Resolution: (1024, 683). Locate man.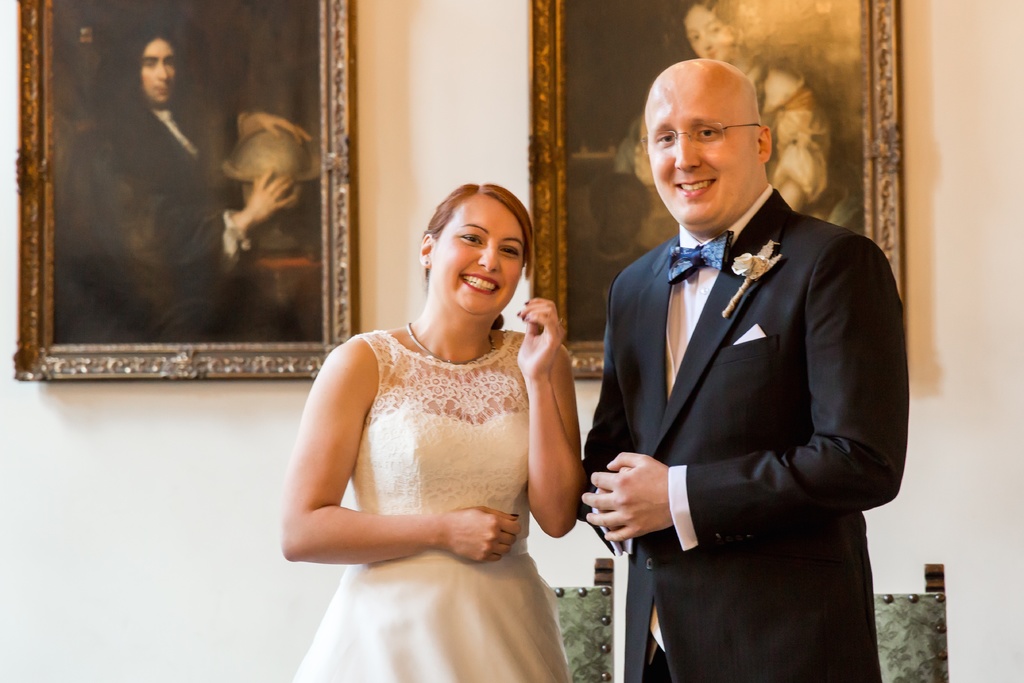
l=579, t=51, r=915, b=682.
